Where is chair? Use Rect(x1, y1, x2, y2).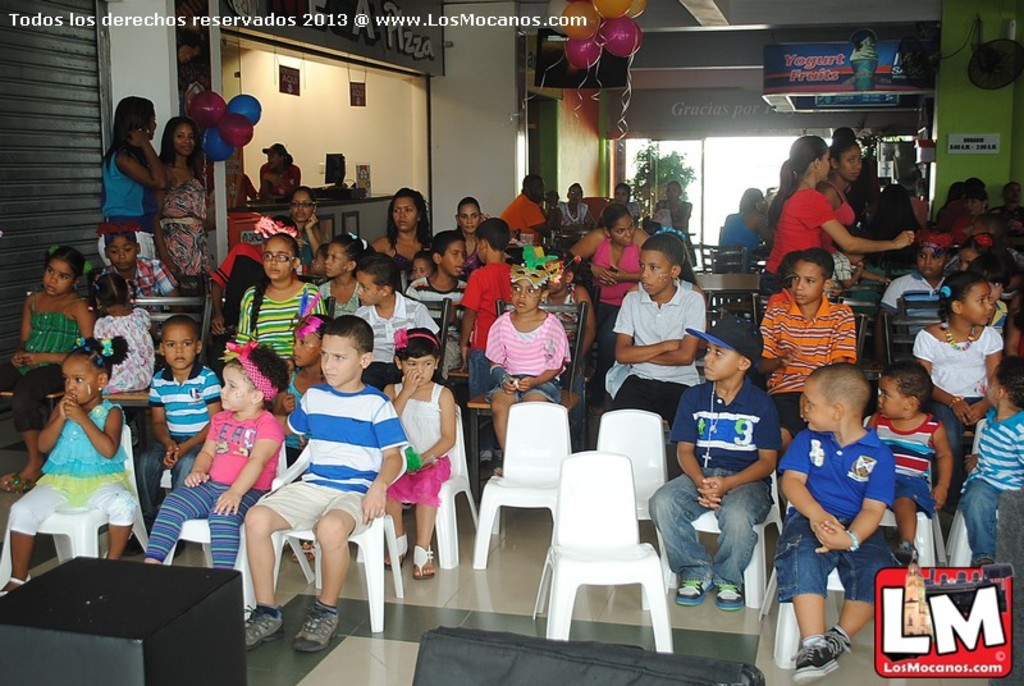
Rect(161, 429, 316, 619).
